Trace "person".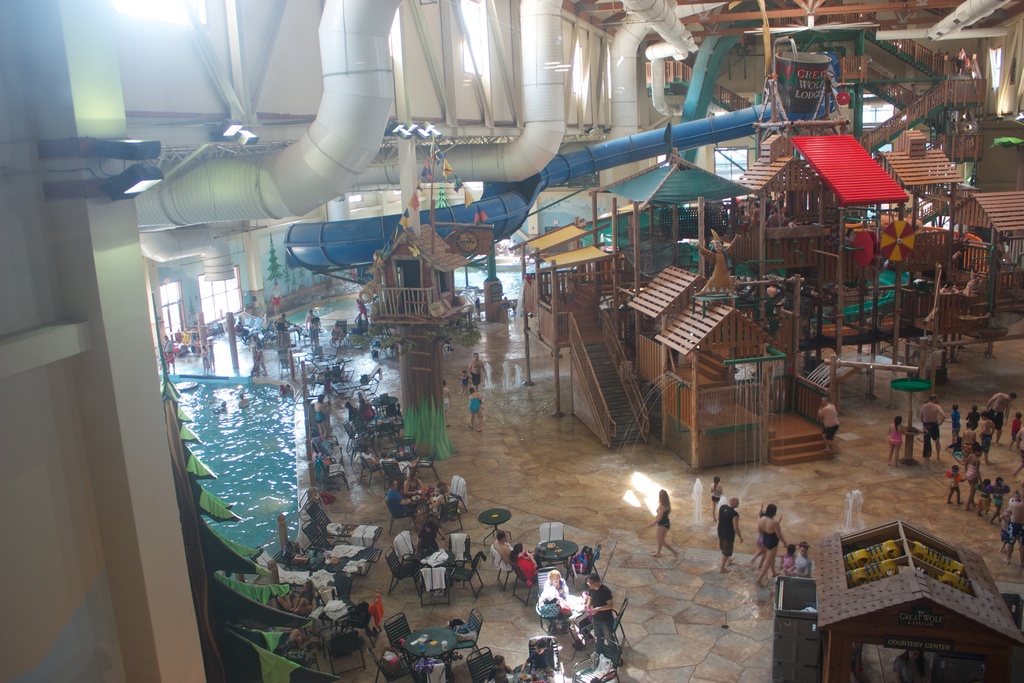
Traced to (x1=508, y1=543, x2=537, y2=582).
